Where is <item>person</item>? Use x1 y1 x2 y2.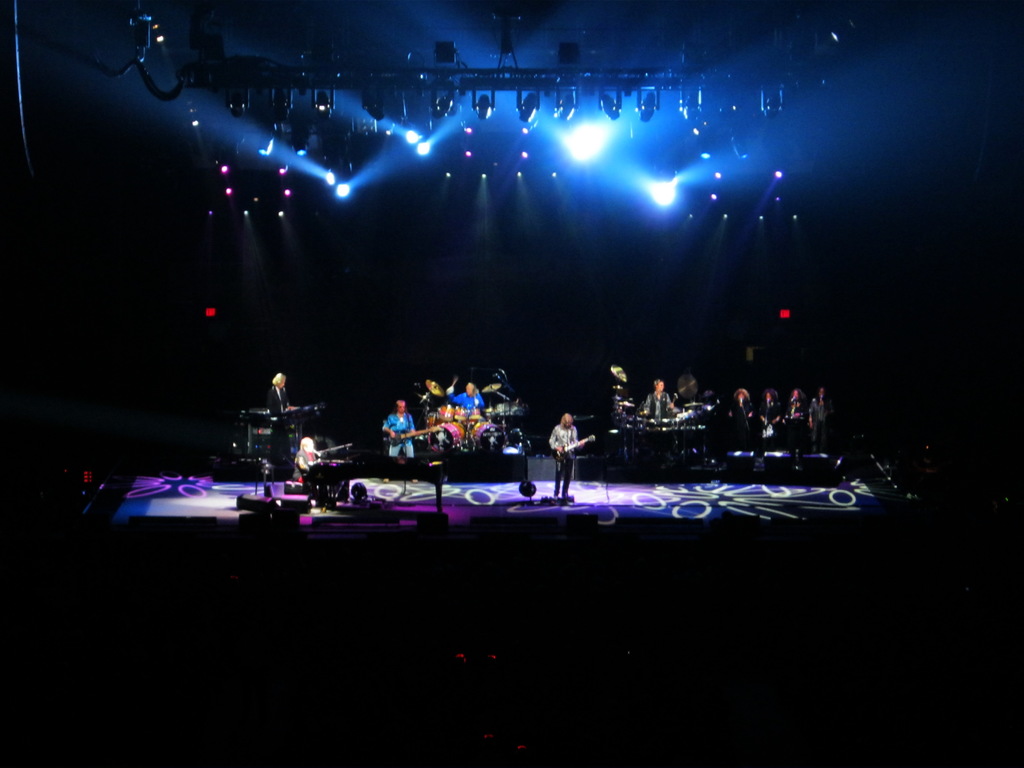
383 395 415 481.
